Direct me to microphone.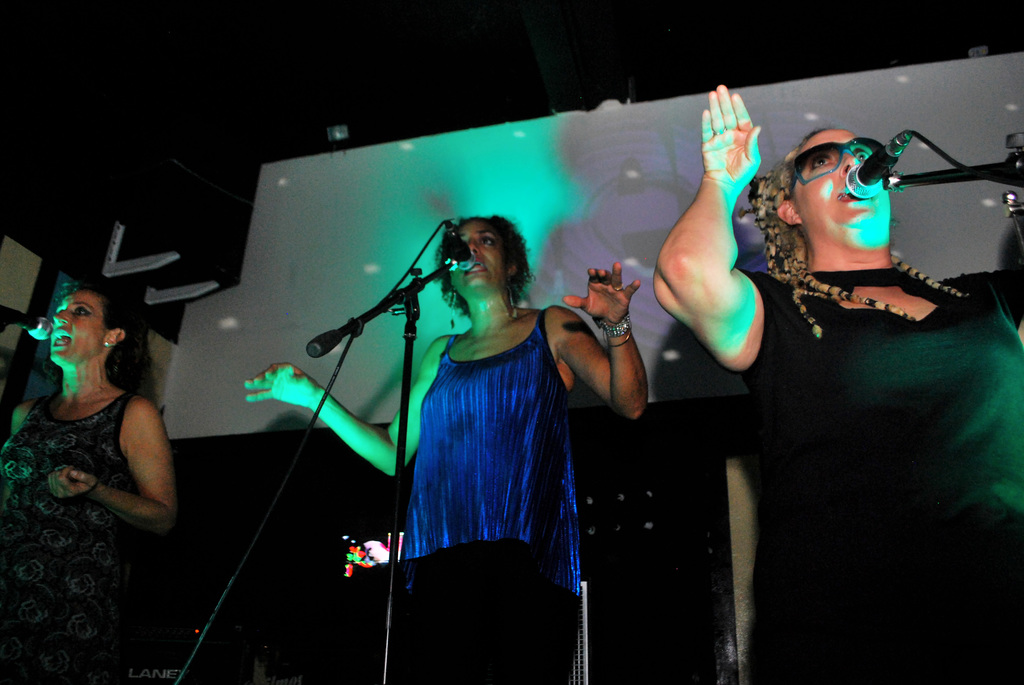
Direction: 847,129,910,198.
